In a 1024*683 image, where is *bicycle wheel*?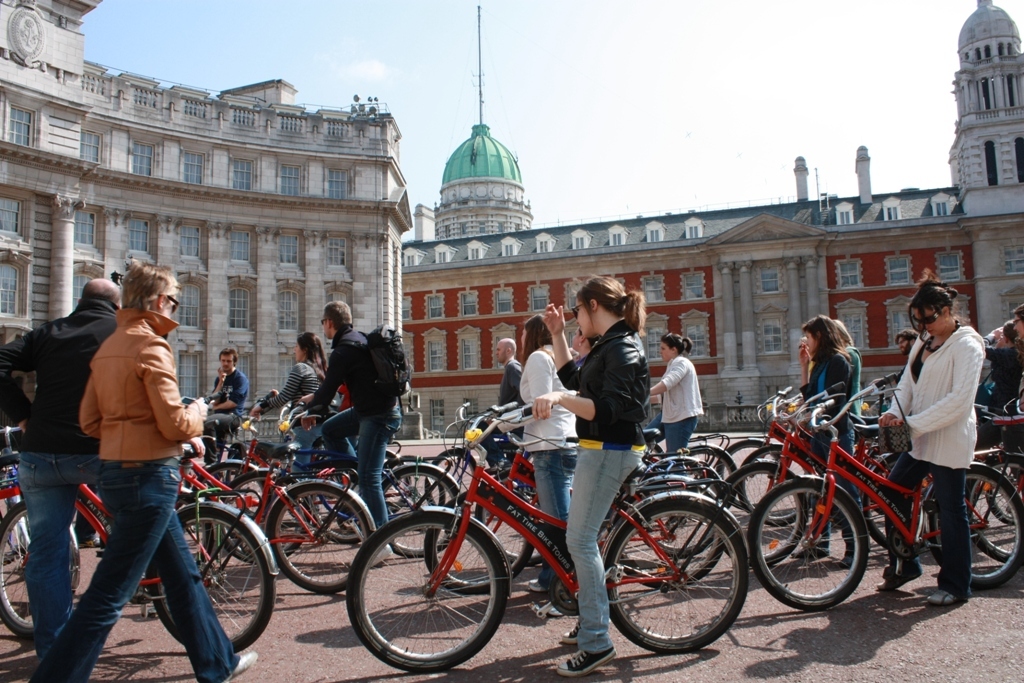
bbox(601, 501, 747, 655).
